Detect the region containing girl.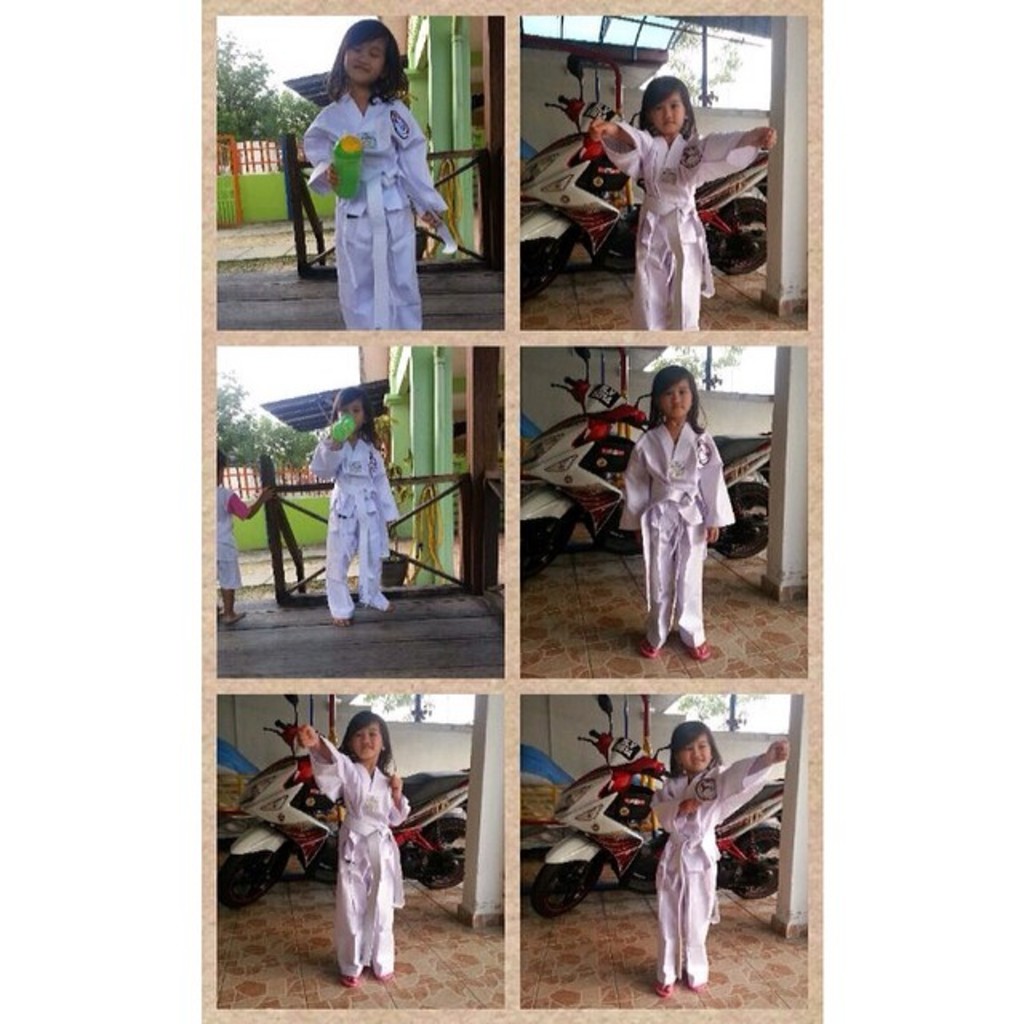
rect(626, 379, 733, 656).
